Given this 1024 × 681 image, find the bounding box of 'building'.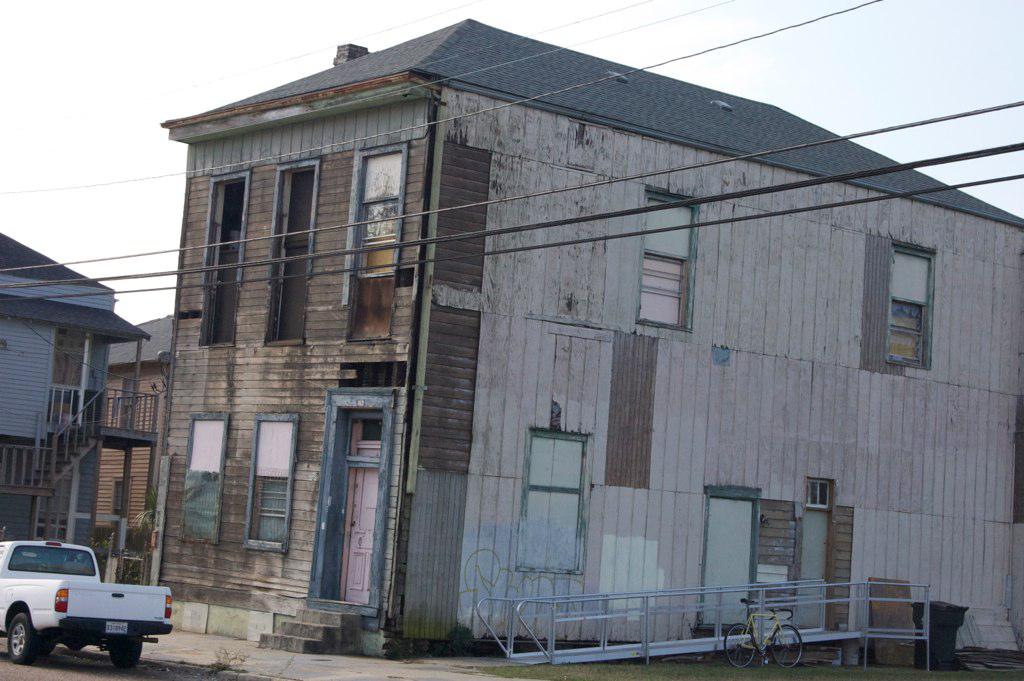
rect(0, 231, 145, 630).
